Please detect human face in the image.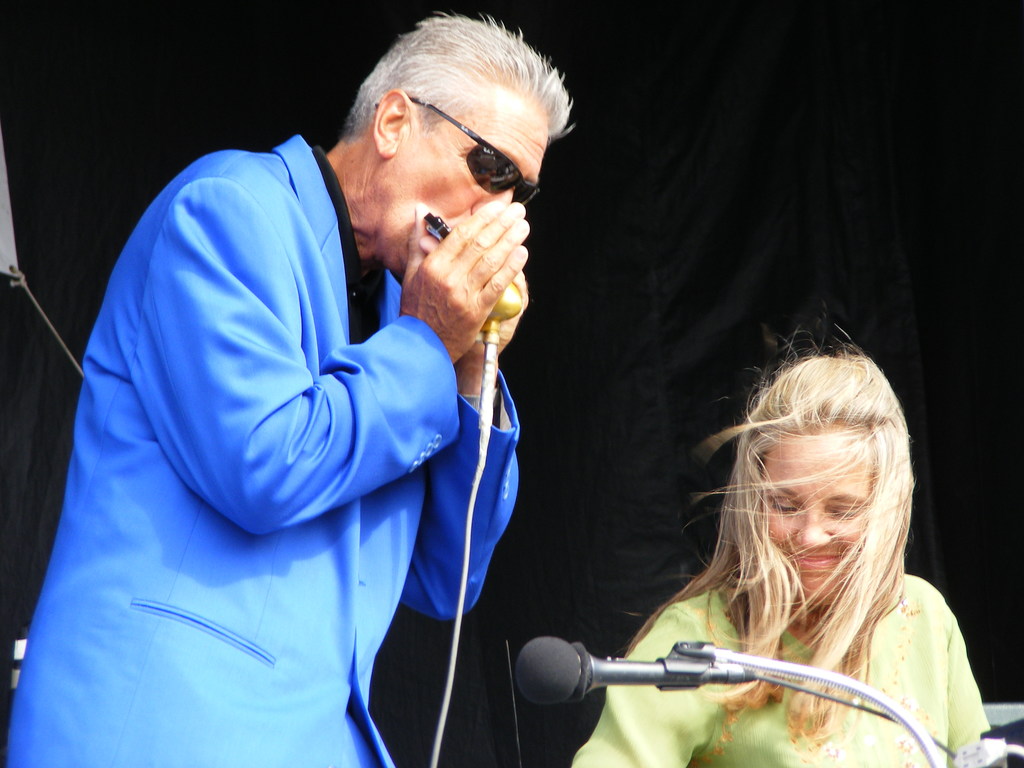
bbox(758, 420, 874, 601).
